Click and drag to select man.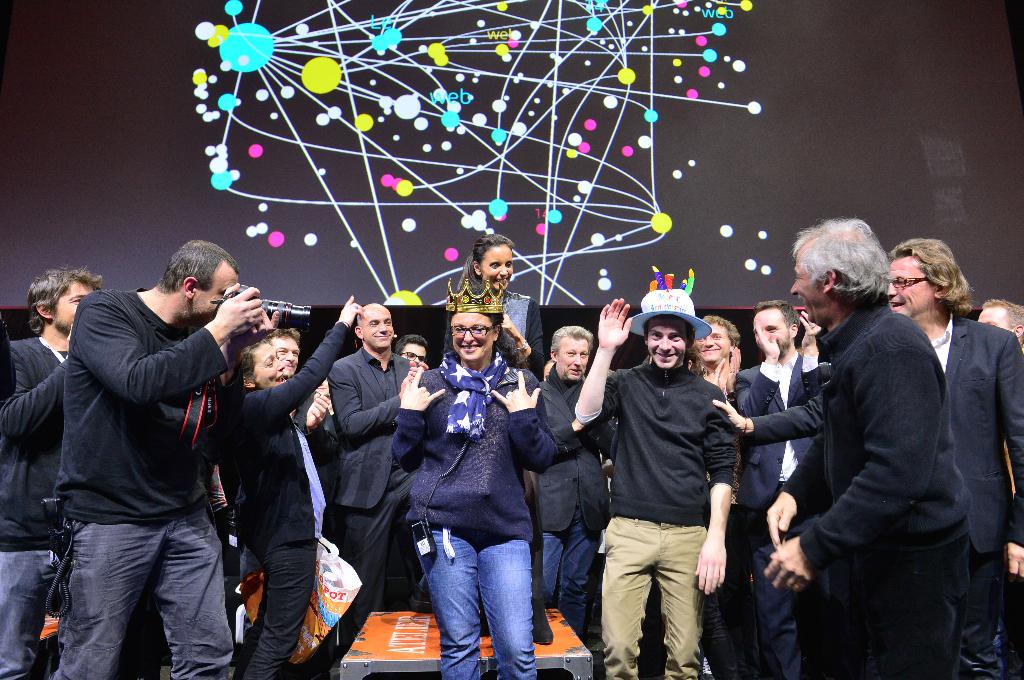
Selection: locate(591, 274, 756, 679).
